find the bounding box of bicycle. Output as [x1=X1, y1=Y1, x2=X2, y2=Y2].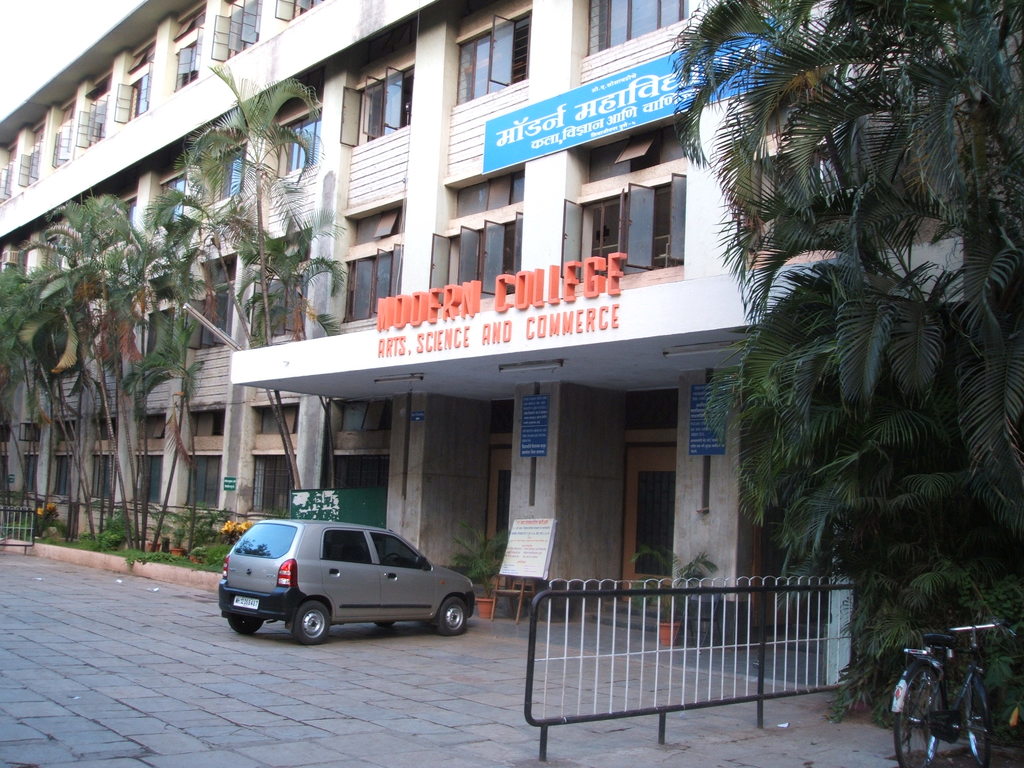
[x1=878, y1=612, x2=1015, y2=763].
